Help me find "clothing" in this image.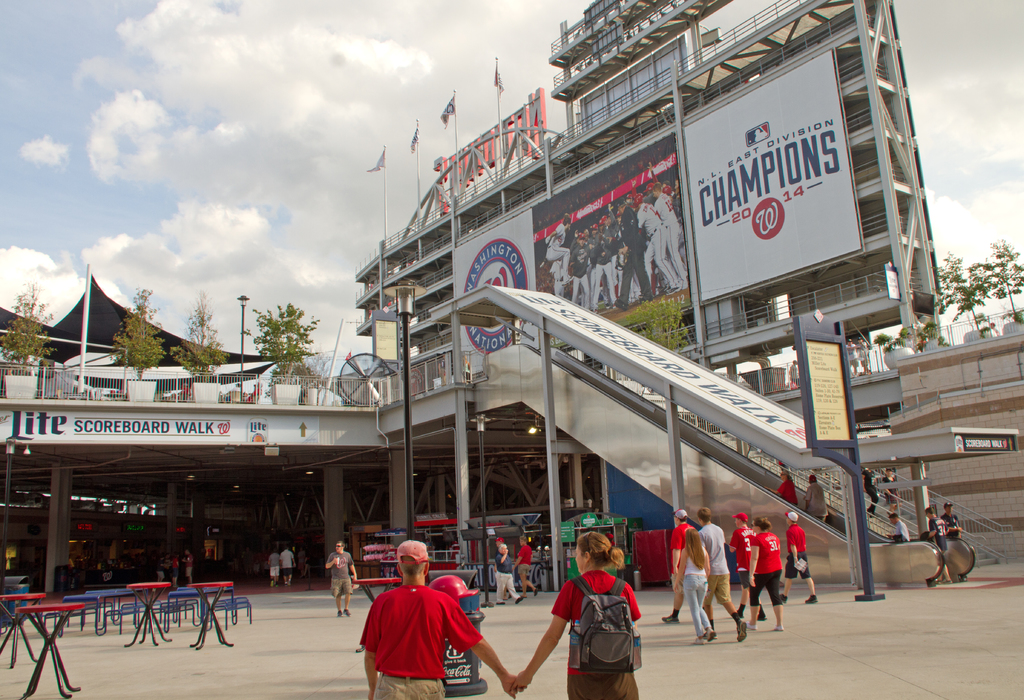
Found it: bbox=[357, 580, 491, 699].
